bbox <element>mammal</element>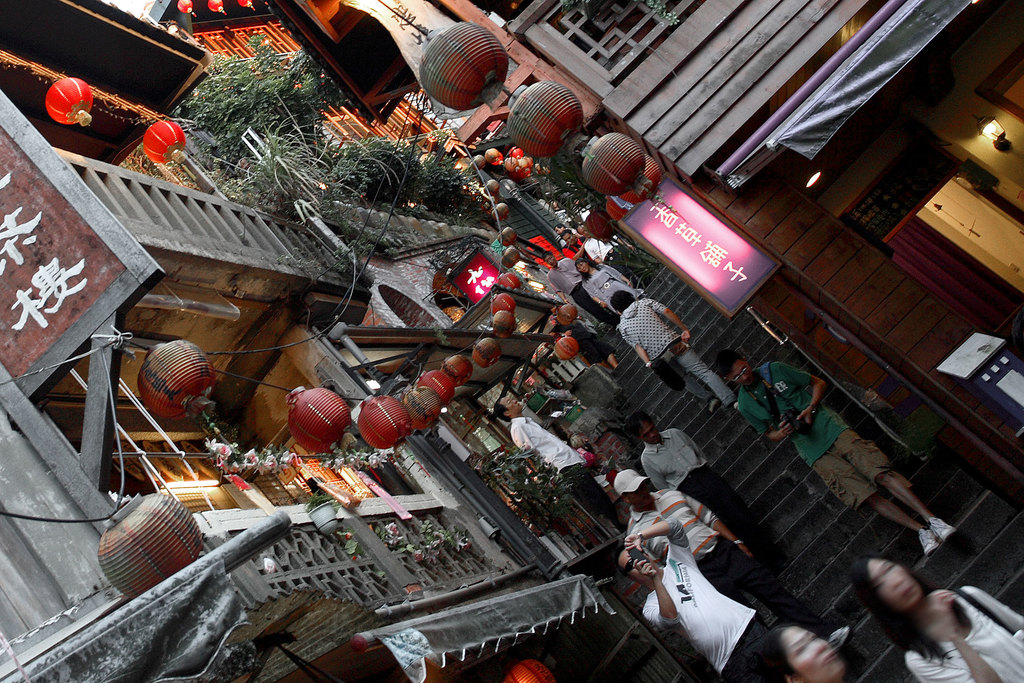
bbox(490, 390, 634, 537)
